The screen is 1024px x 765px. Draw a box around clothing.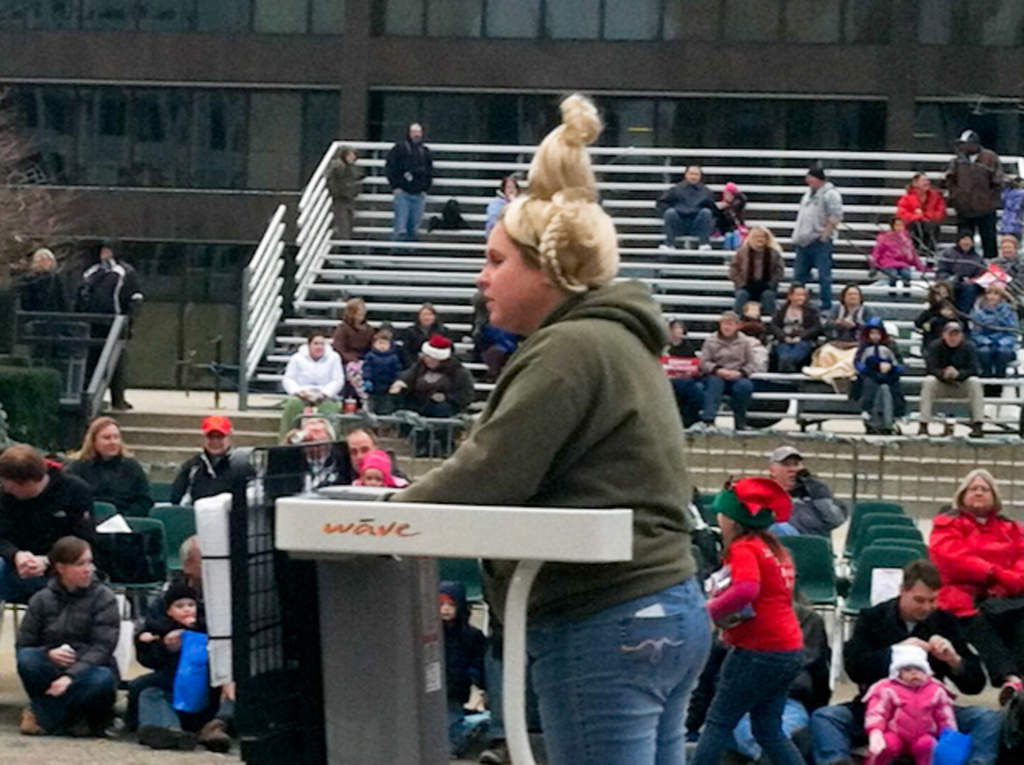
box=[390, 186, 426, 243].
